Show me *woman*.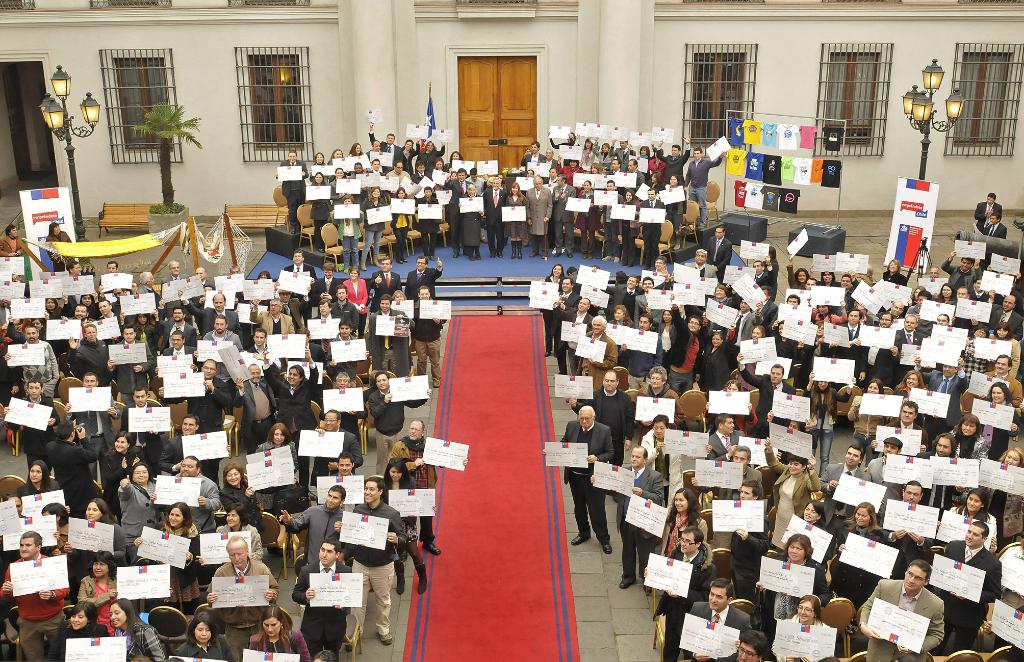
*woman* is here: {"x1": 594, "y1": 134, "x2": 615, "y2": 163}.
